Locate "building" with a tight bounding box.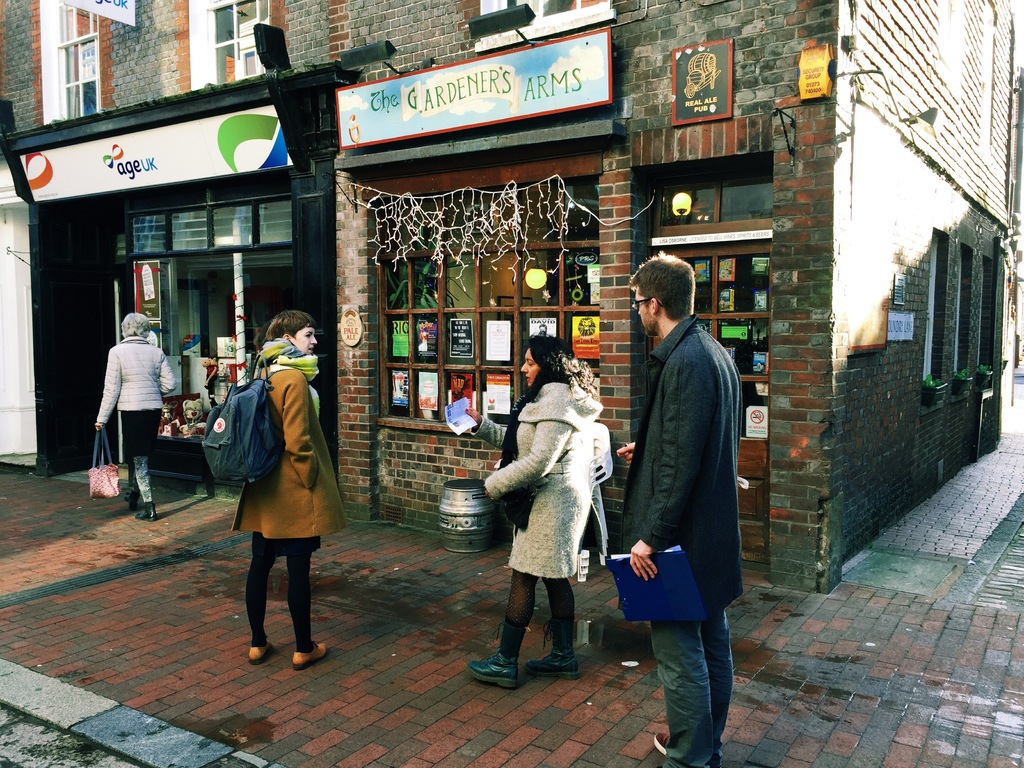
<region>0, 0, 1023, 602</region>.
